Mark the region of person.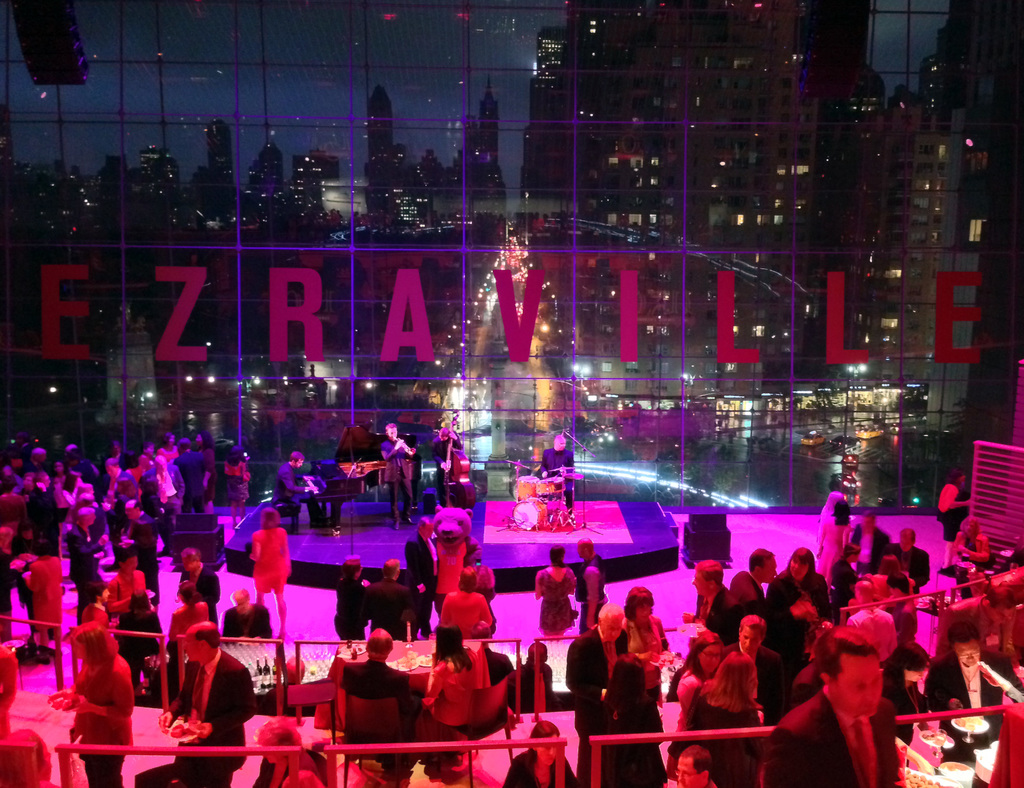
Region: bbox=[889, 530, 931, 589].
